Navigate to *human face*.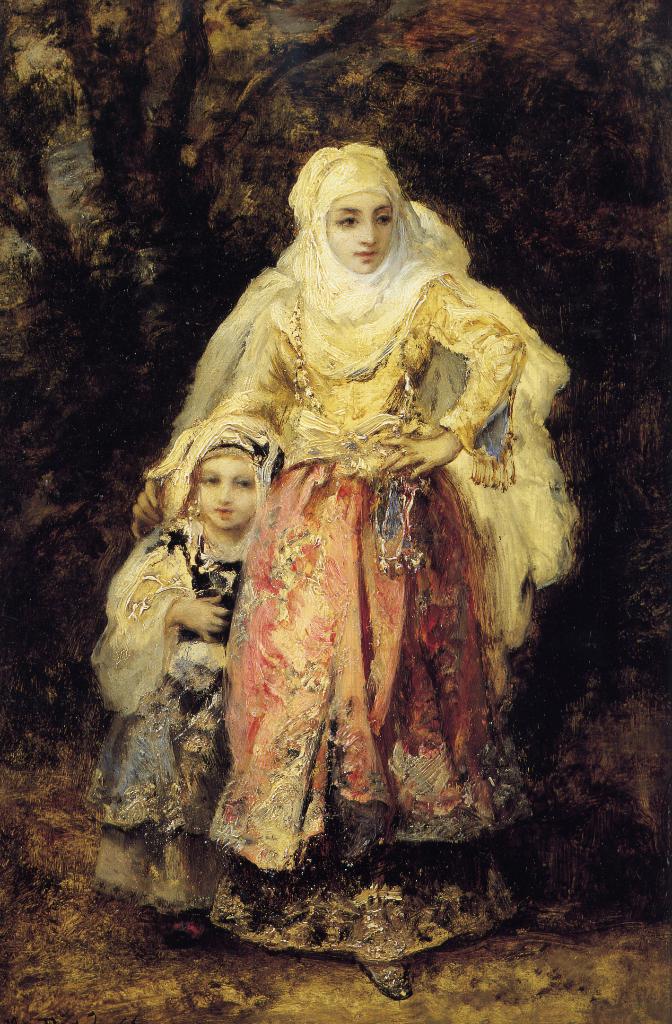
Navigation target: box(328, 192, 394, 274).
